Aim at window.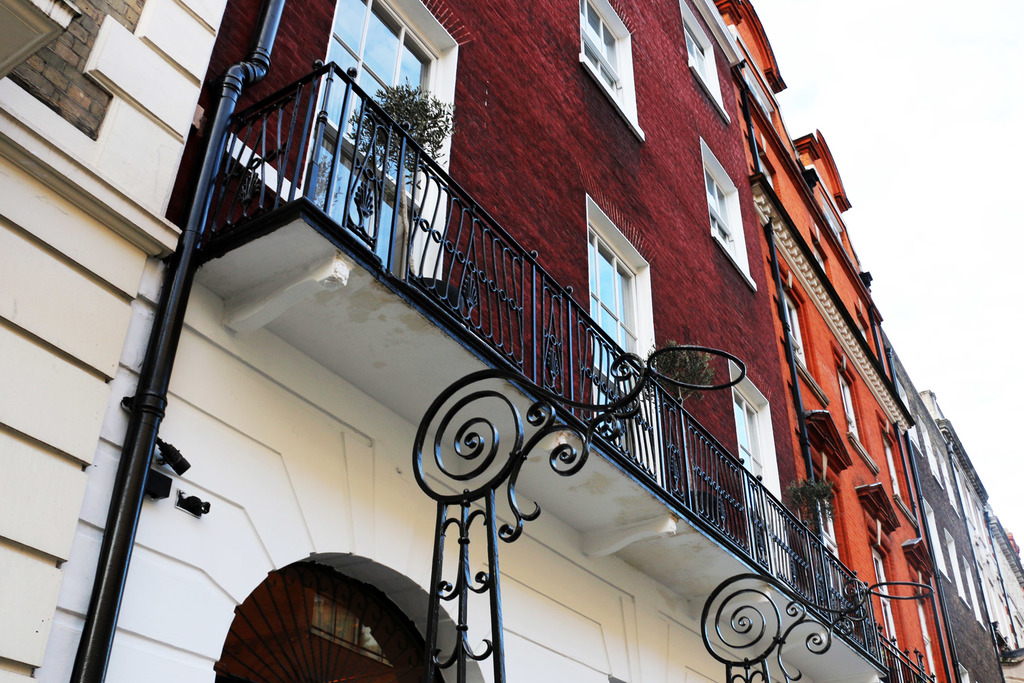
Aimed at <box>945,460,965,516</box>.
